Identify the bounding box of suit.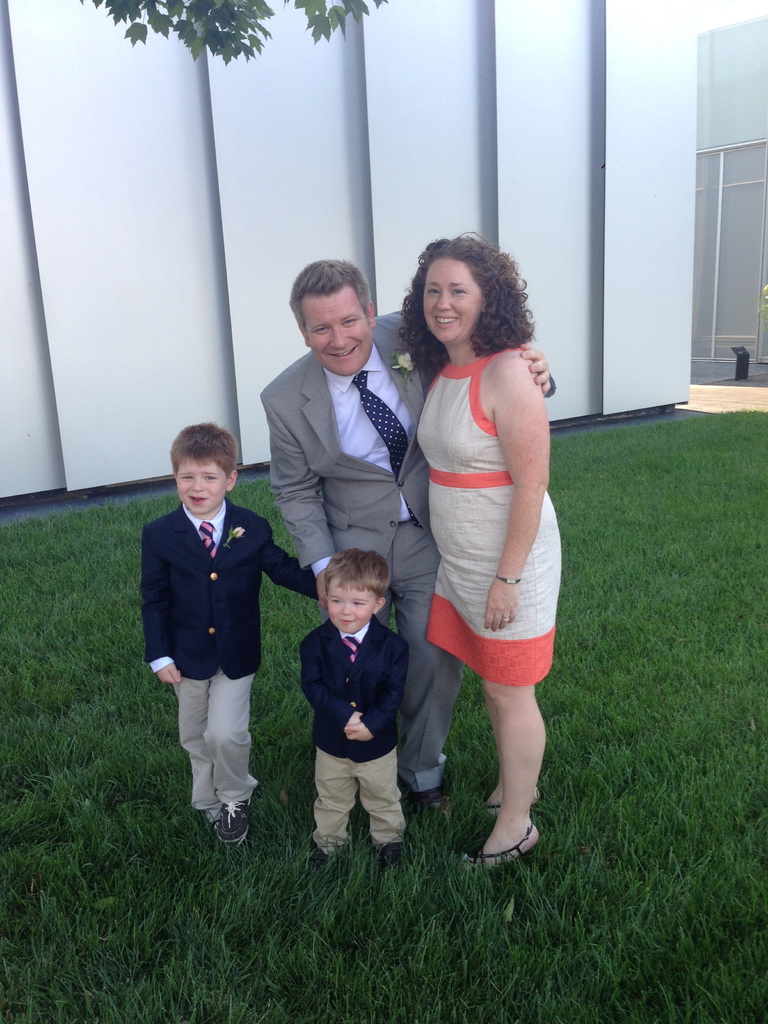
x1=263 y1=326 x2=440 y2=764.
